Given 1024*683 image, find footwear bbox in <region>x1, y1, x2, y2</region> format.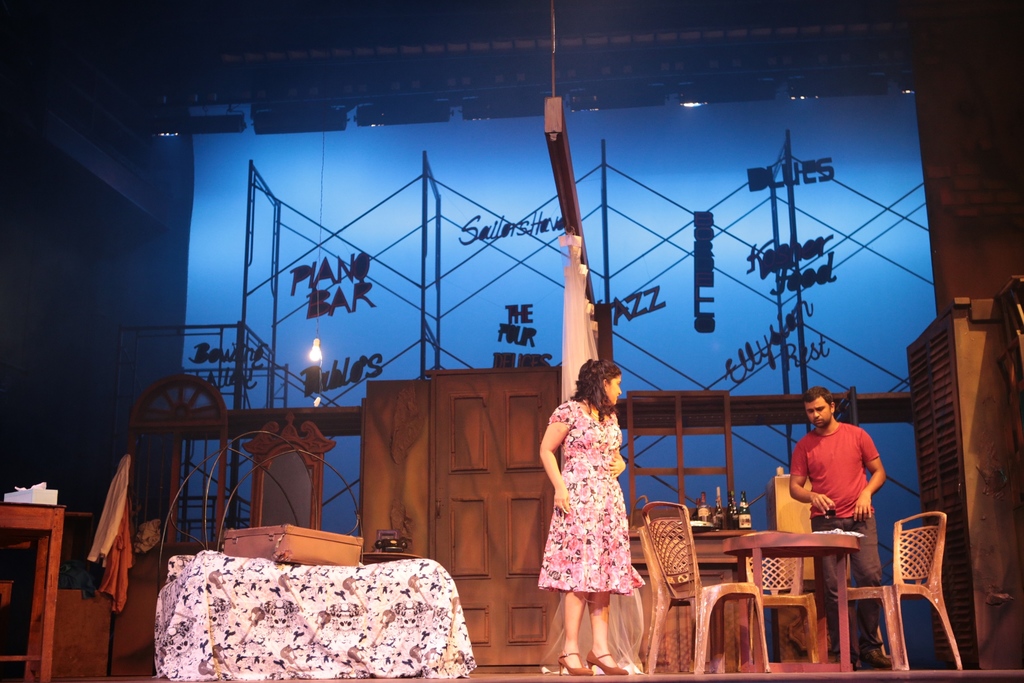
<region>861, 648, 897, 668</region>.
